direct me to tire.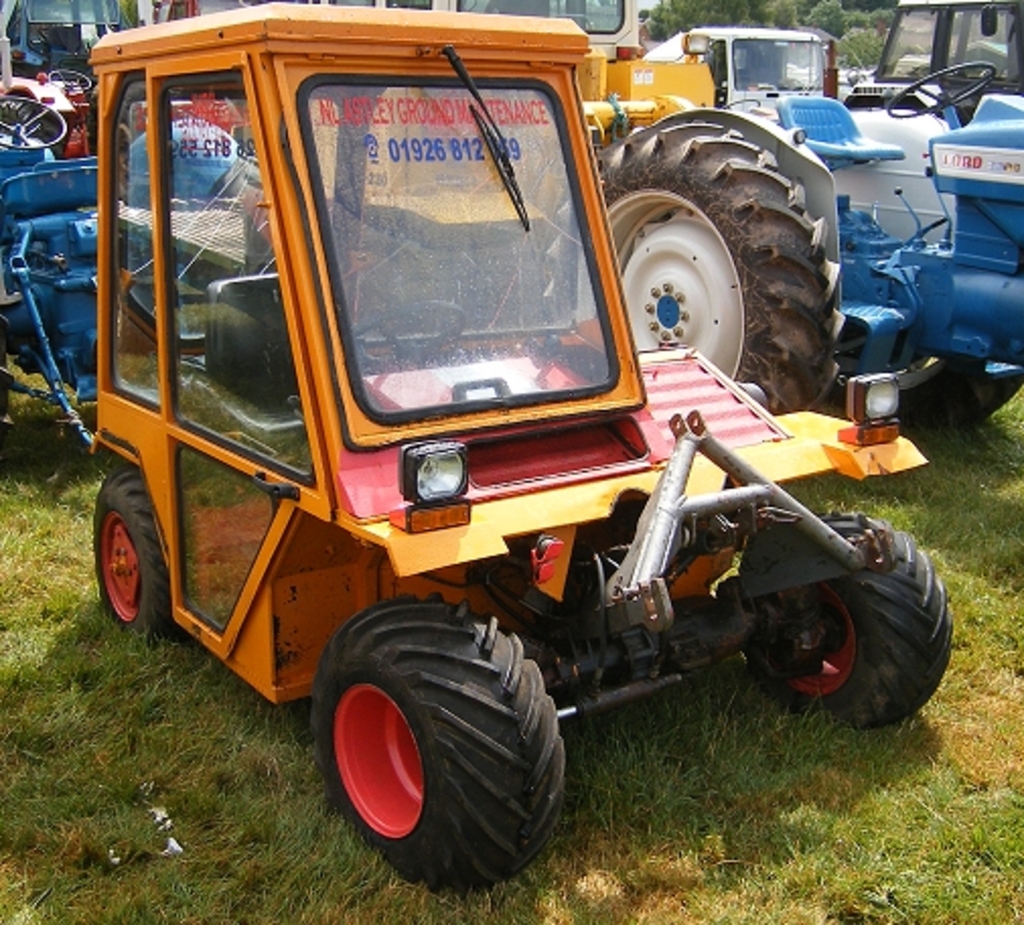
Direction: 740,517,955,730.
